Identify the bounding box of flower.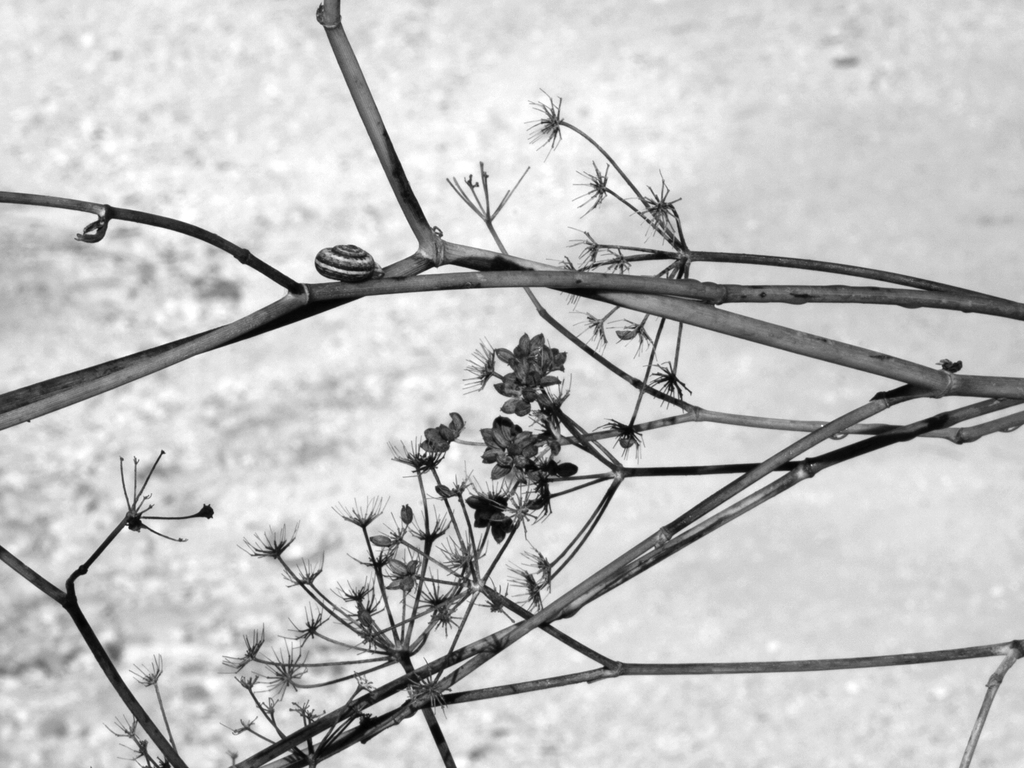
region(402, 452, 442, 484).
